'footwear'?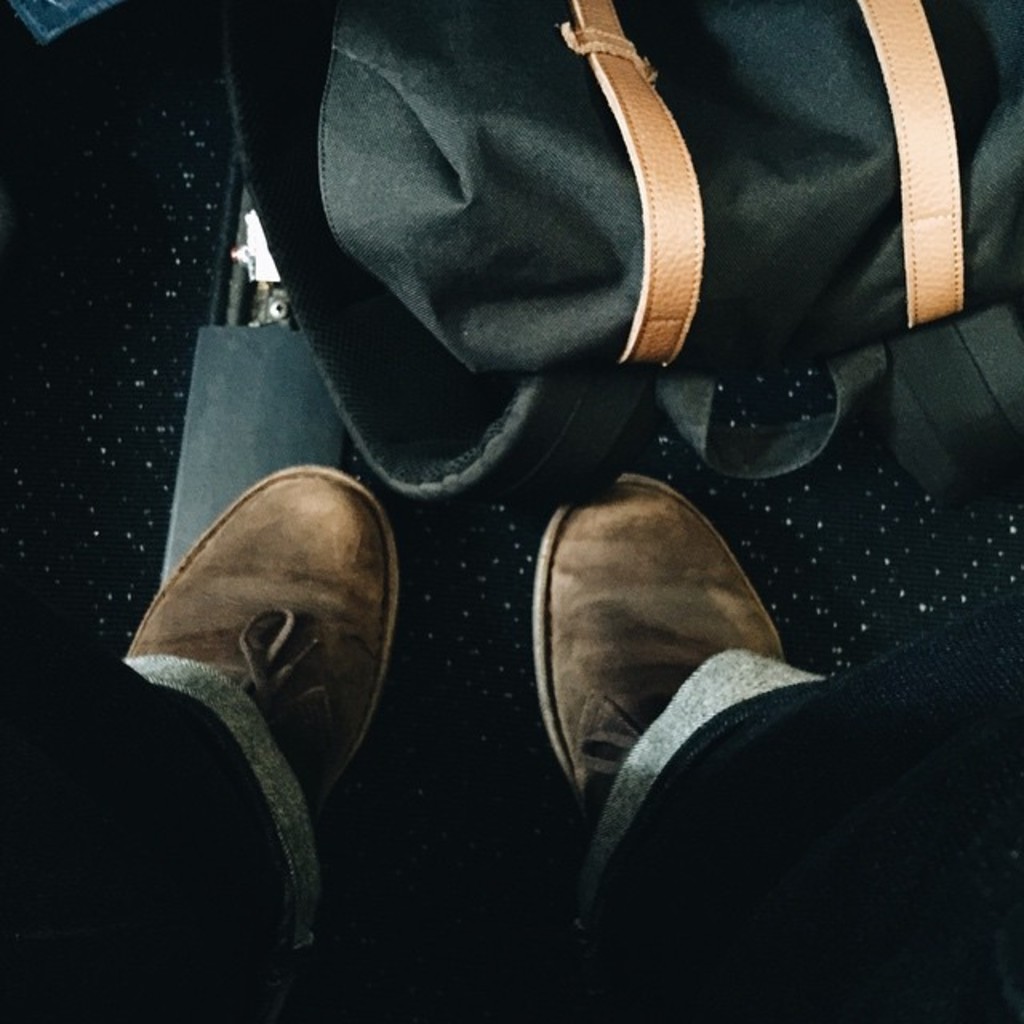
126/459/402/827
